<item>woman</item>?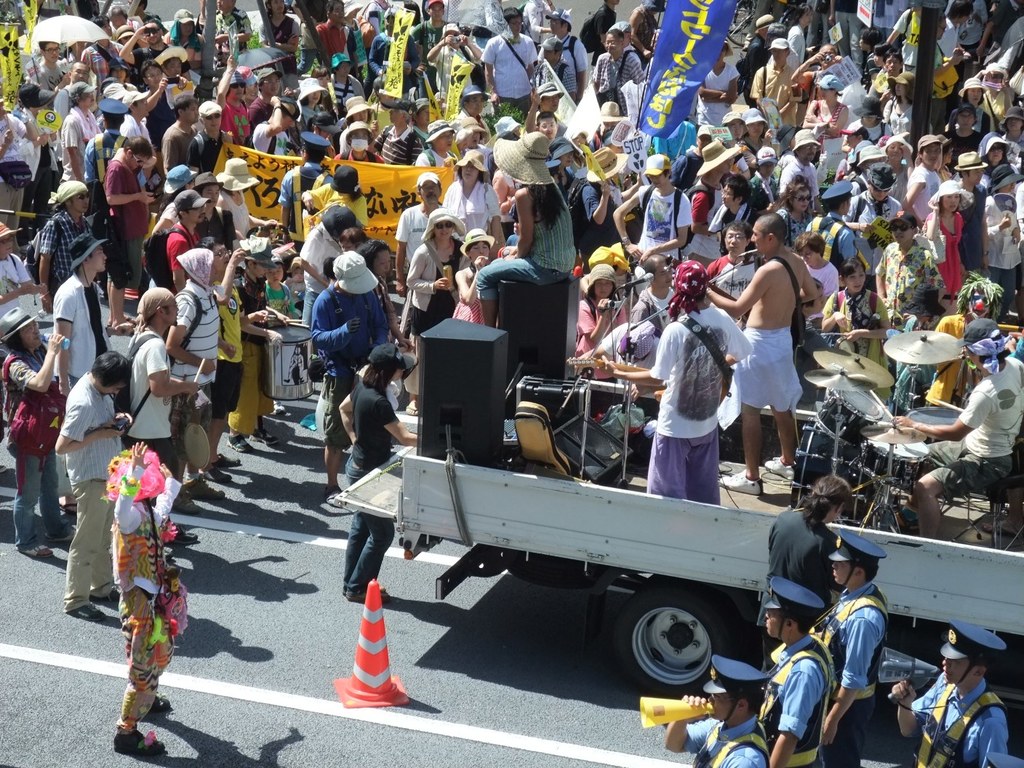
bbox(442, 150, 500, 235)
